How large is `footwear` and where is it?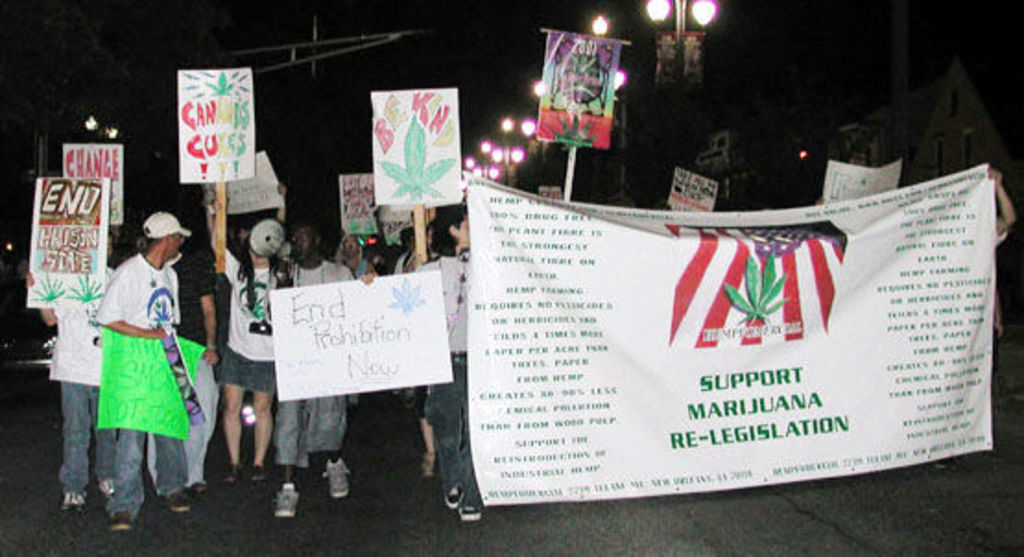
Bounding box: [left=249, top=468, right=266, bottom=492].
